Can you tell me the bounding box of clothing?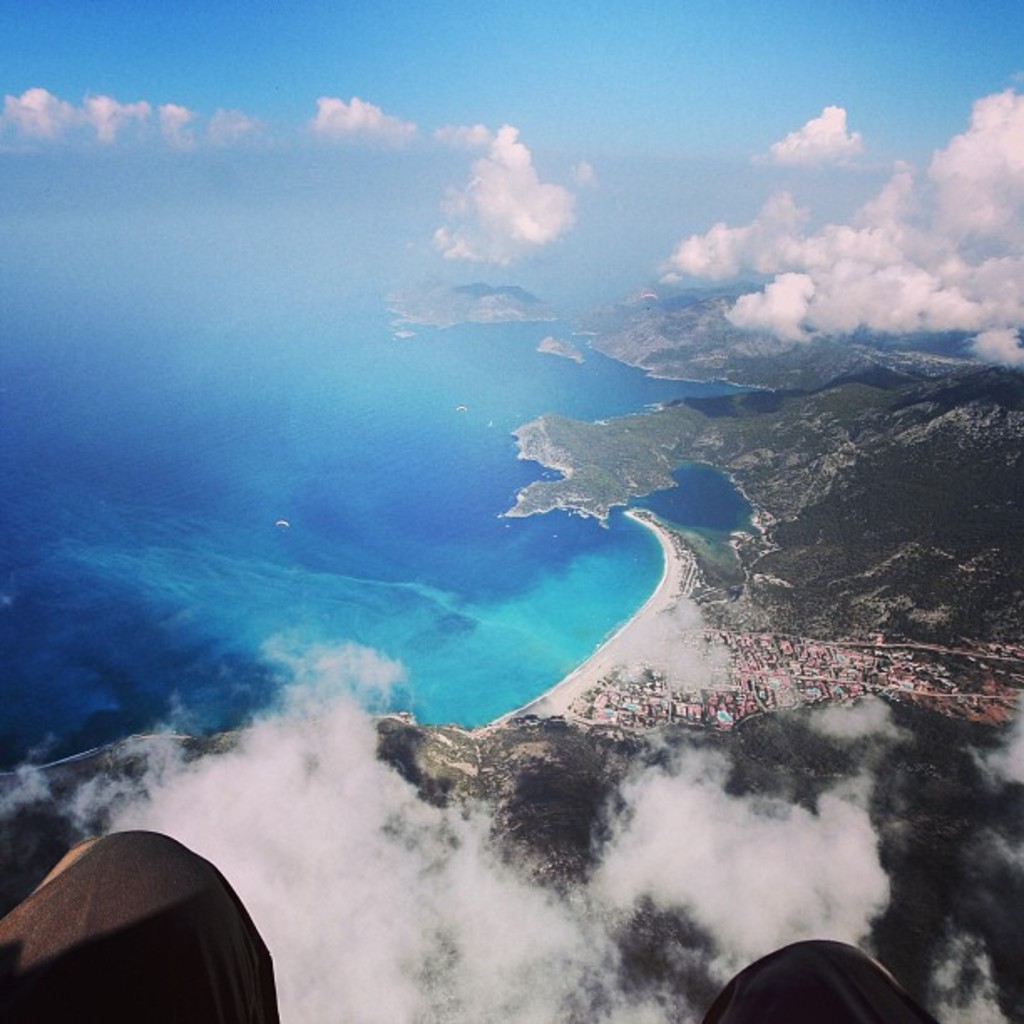
(x1=0, y1=832, x2=942, y2=1022).
